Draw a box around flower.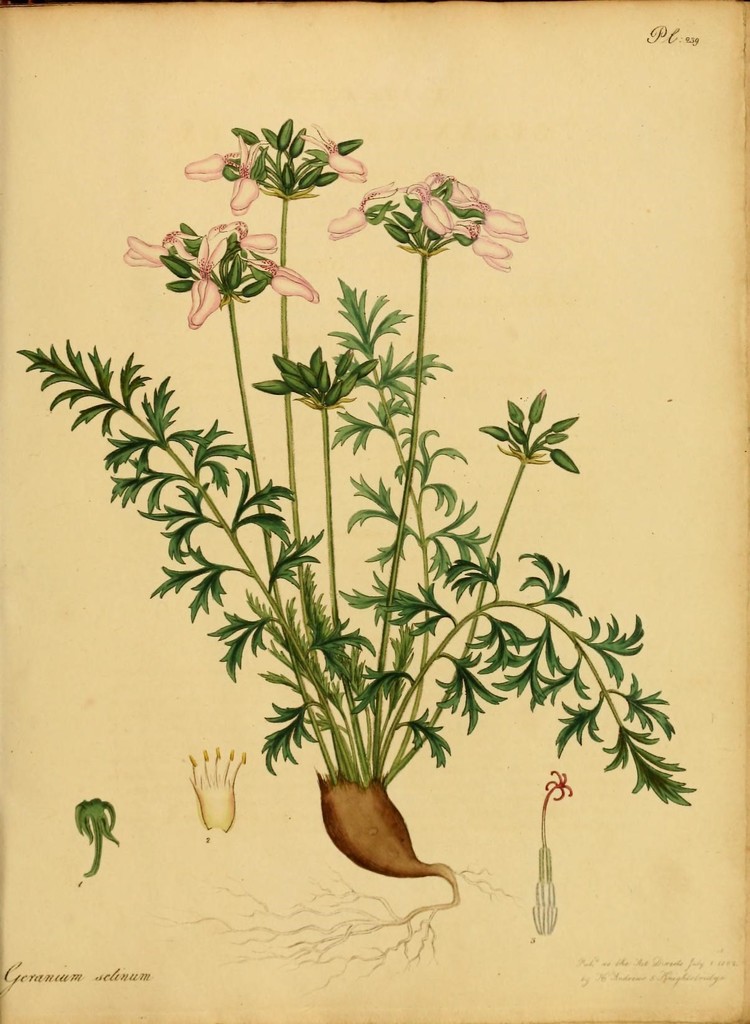
bbox(423, 167, 482, 204).
